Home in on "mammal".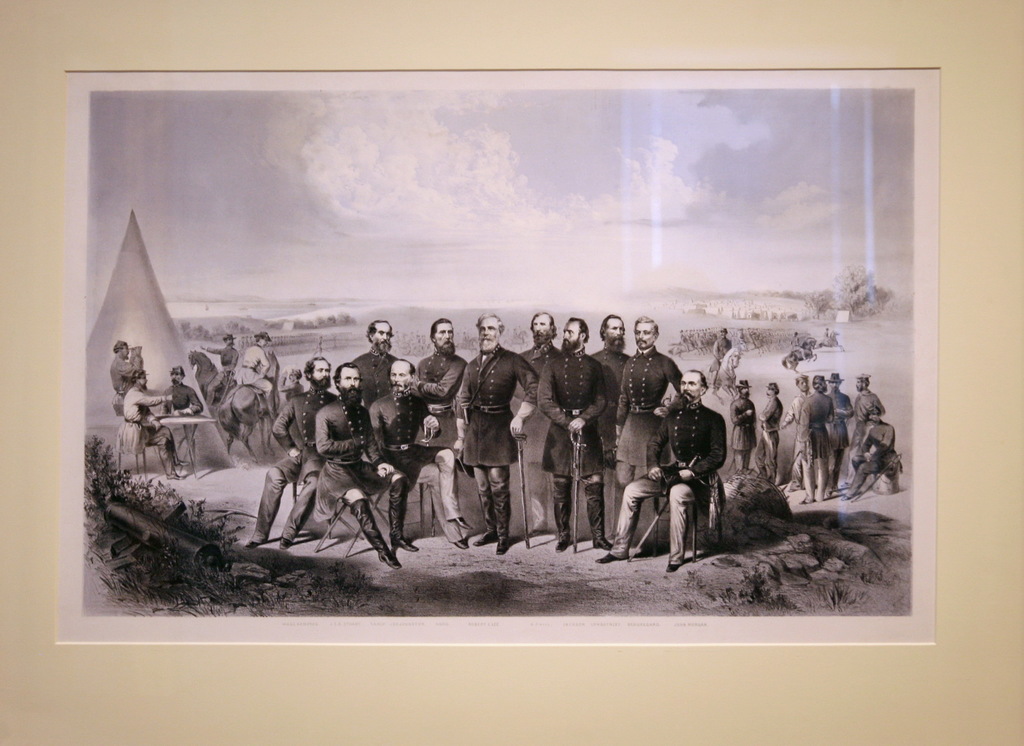
Homed in at <bbox>797, 378, 831, 507</bbox>.
